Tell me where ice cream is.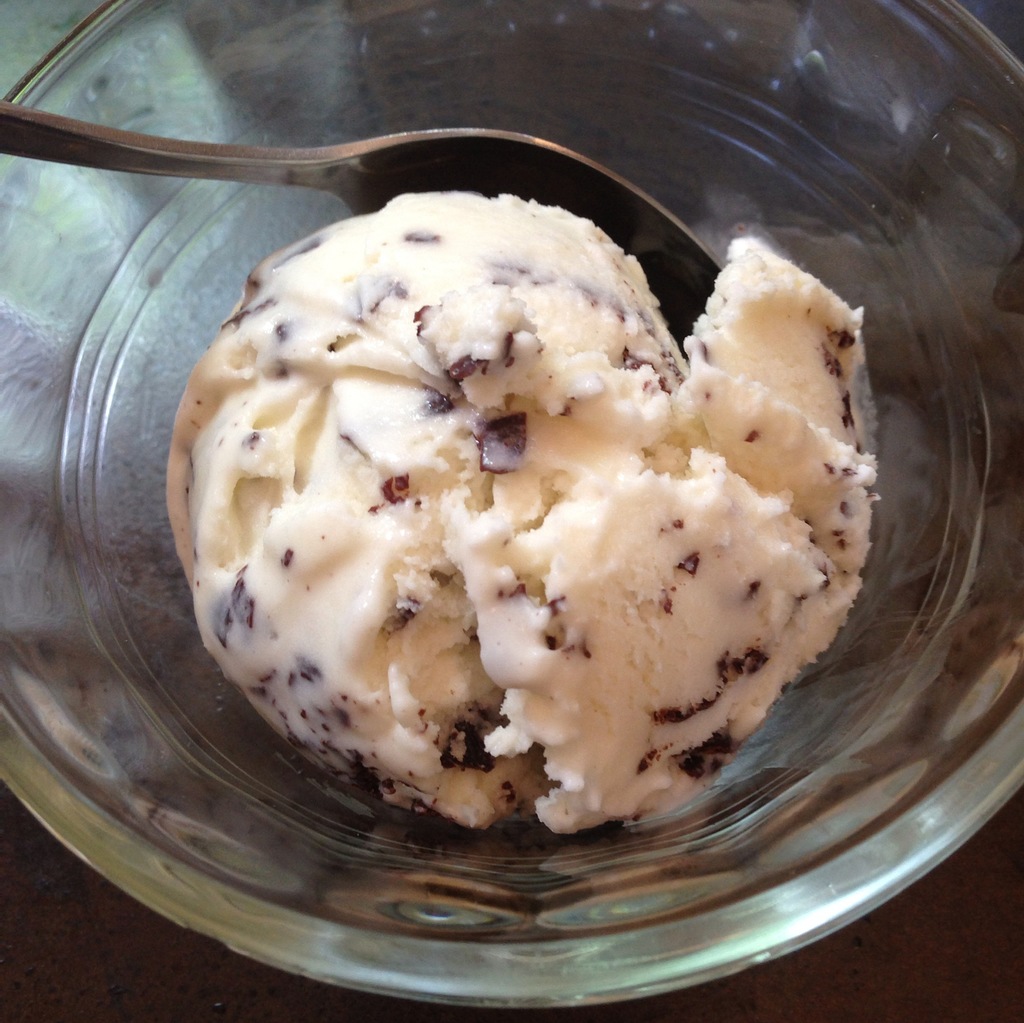
ice cream is at 162, 189, 878, 830.
